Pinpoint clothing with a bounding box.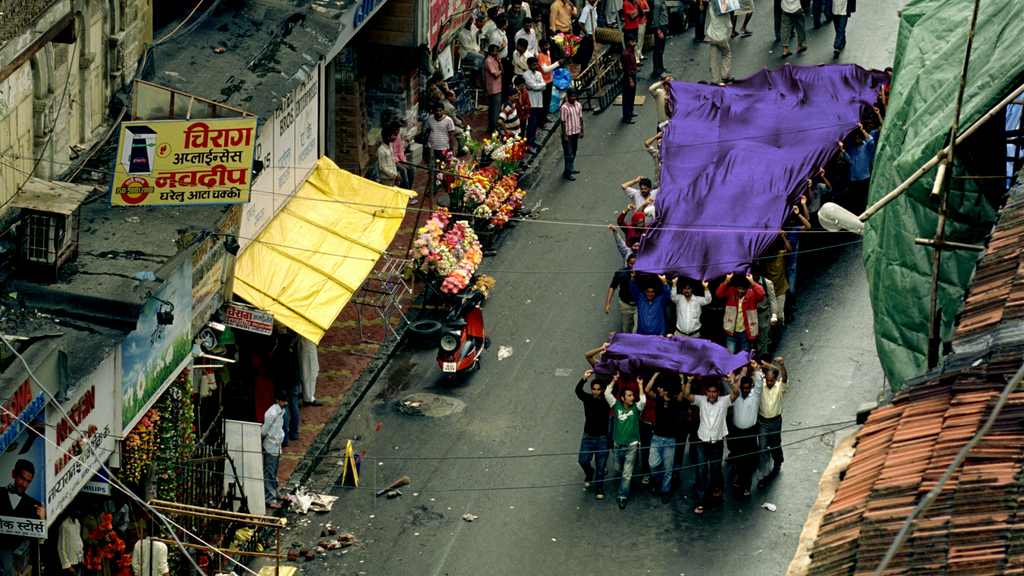
(763, 381, 792, 417).
